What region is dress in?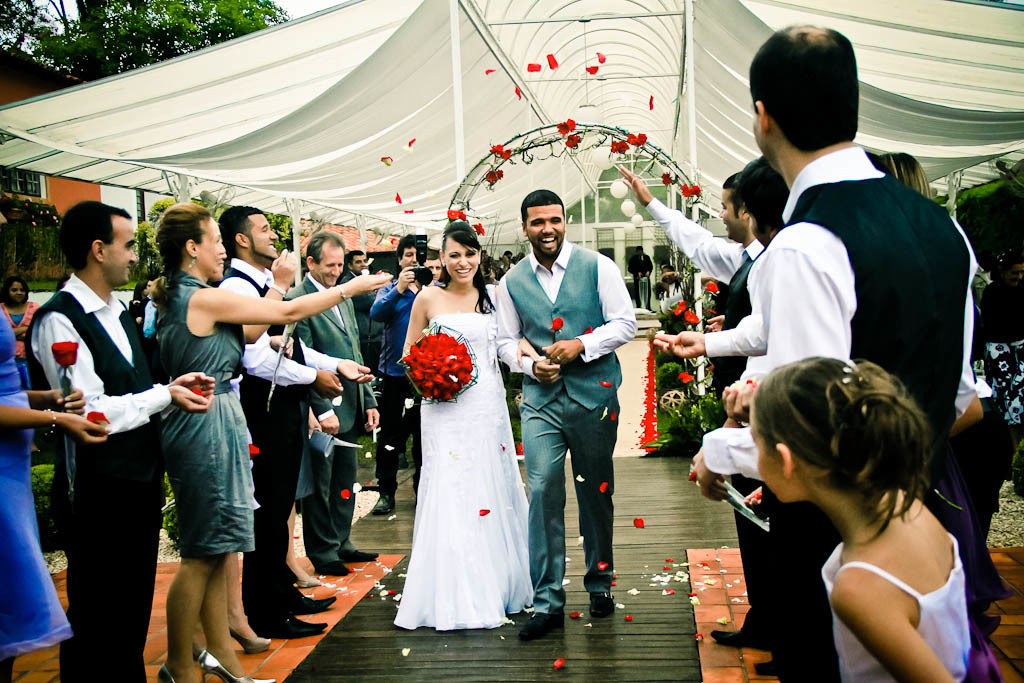
[0, 308, 73, 660].
